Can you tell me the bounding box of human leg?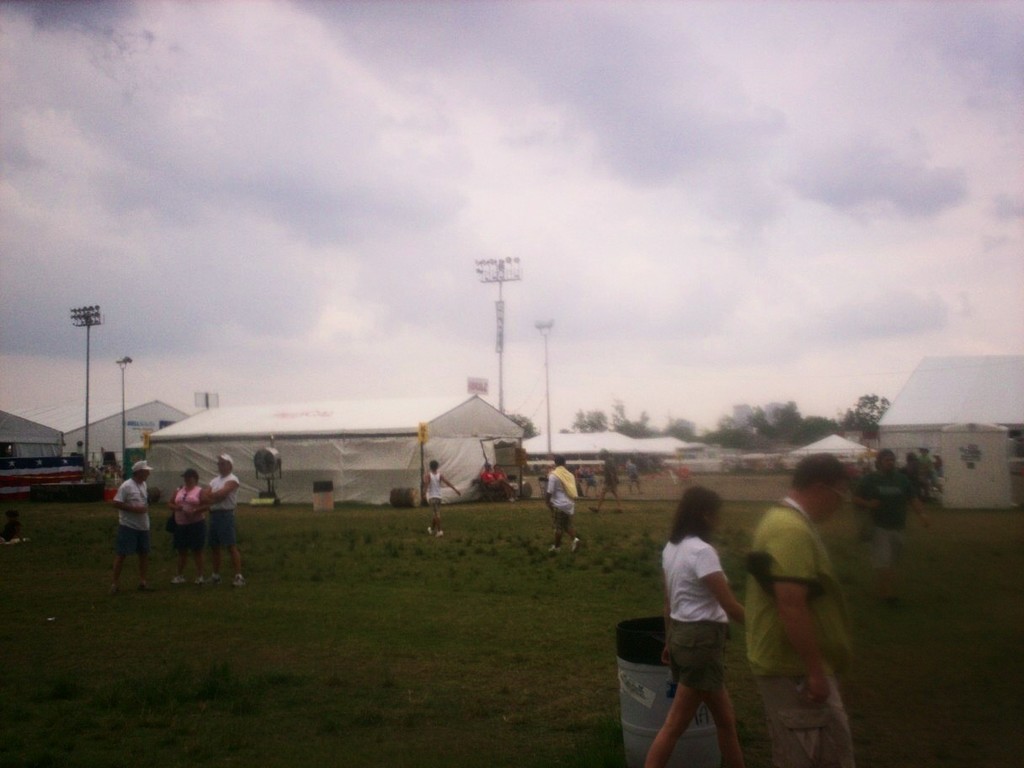
BBox(643, 615, 723, 767).
